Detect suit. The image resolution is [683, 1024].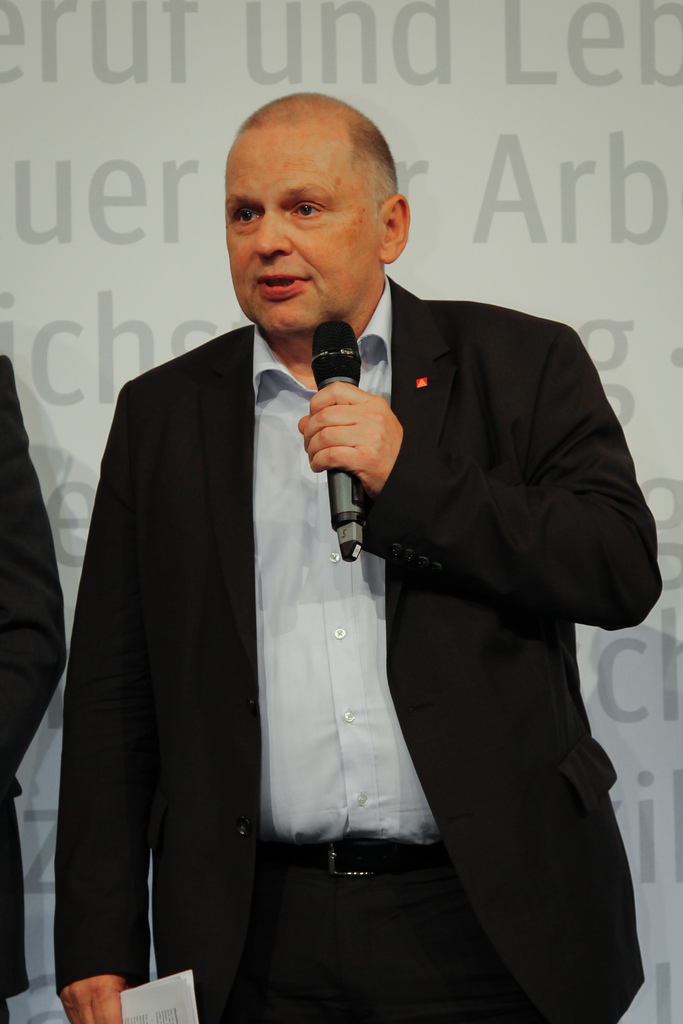
(x1=53, y1=279, x2=661, y2=1023).
